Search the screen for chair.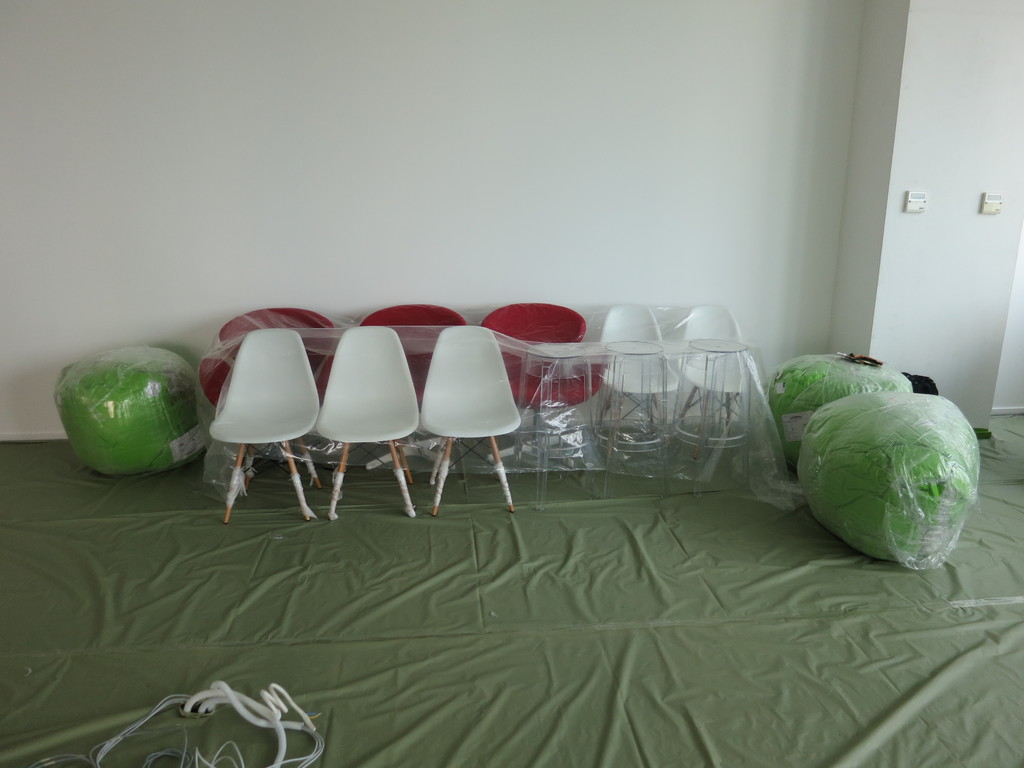
Found at <box>586,302,668,451</box>.
